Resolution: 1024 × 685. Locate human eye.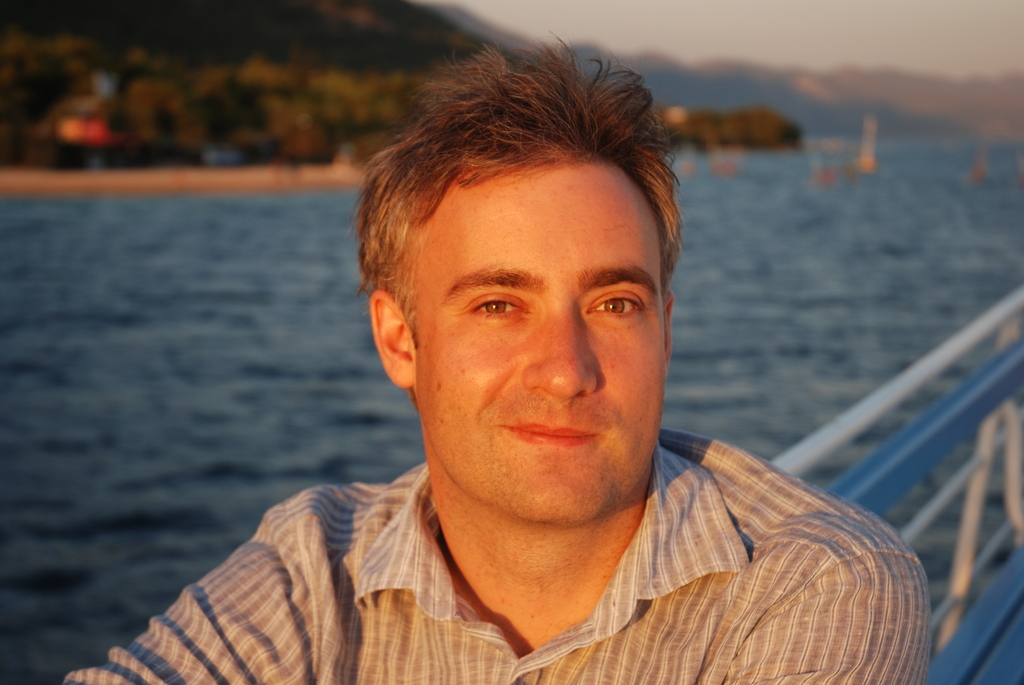
[left=582, top=281, right=648, bottom=326].
